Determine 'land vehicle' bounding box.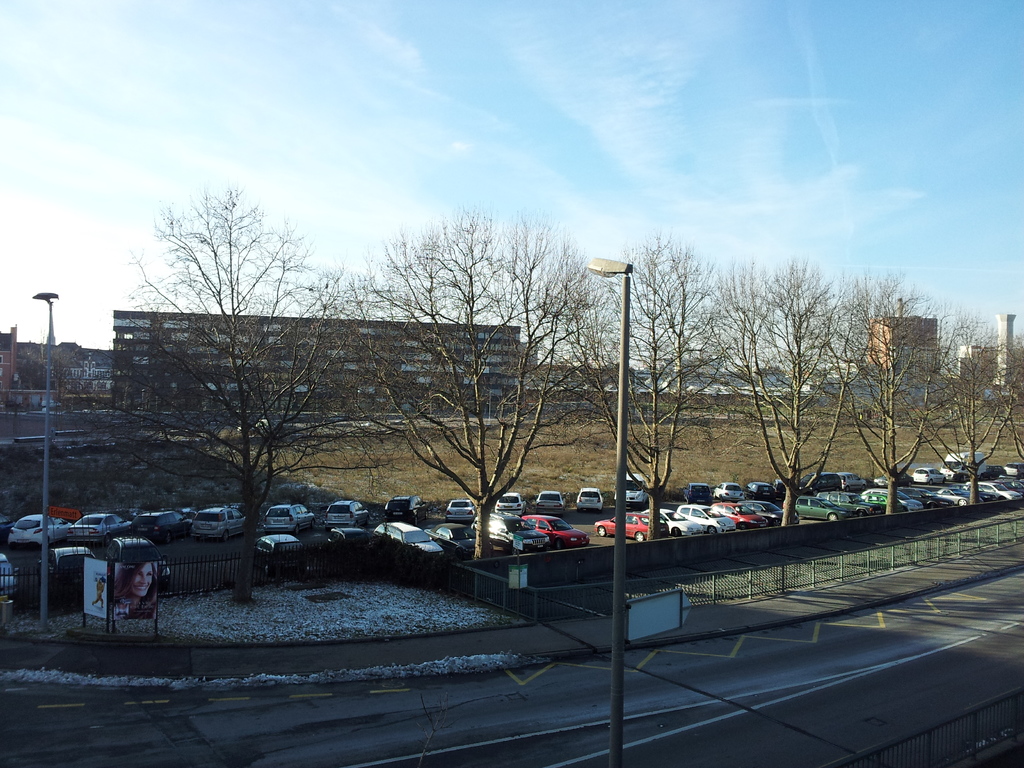
Determined: 593/514/669/547.
